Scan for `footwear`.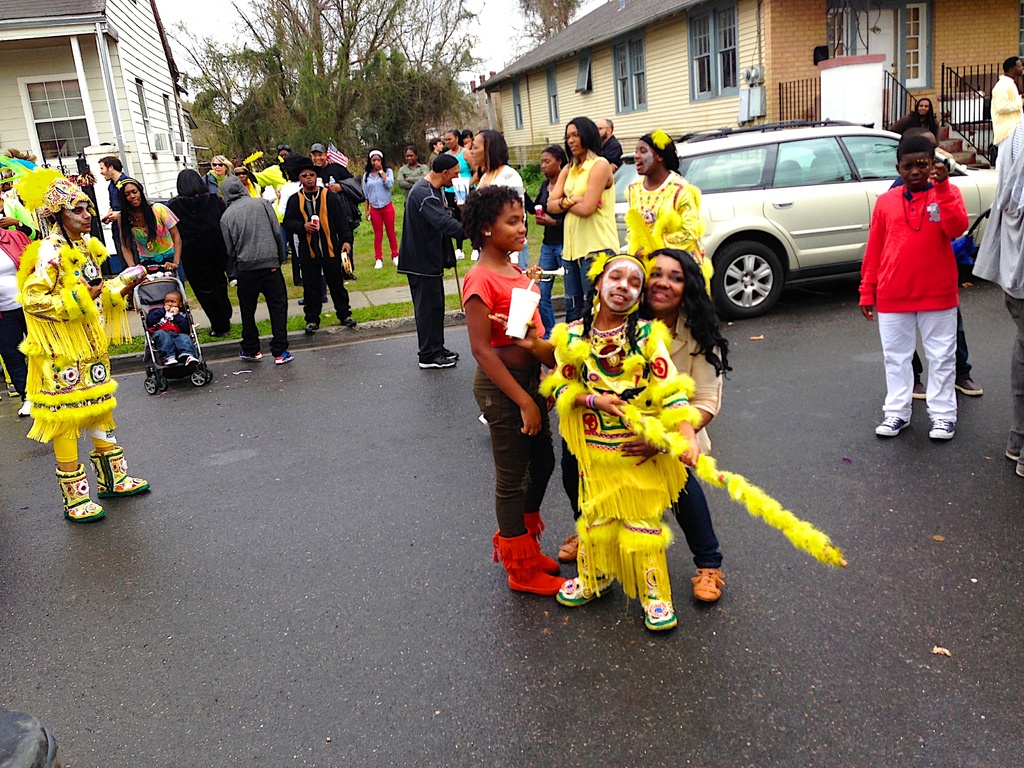
Scan result: x1=689 y1=567 x2=726 y2=600.
